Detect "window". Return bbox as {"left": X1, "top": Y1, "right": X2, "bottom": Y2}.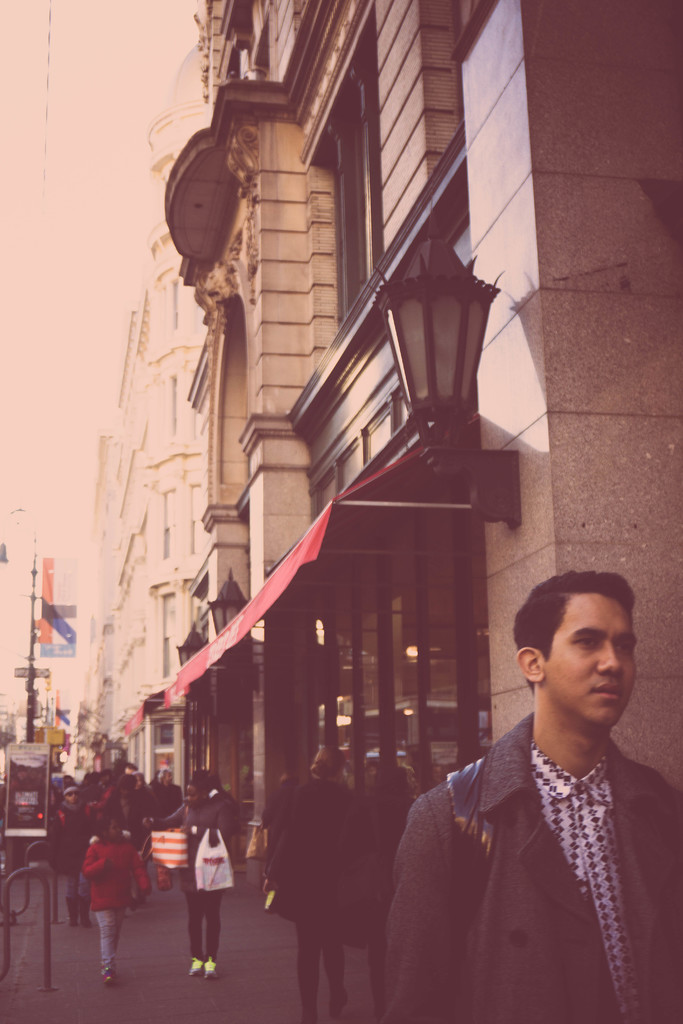
{"left": 181, "top": 475, "right": 206, "bottom": 562}.
